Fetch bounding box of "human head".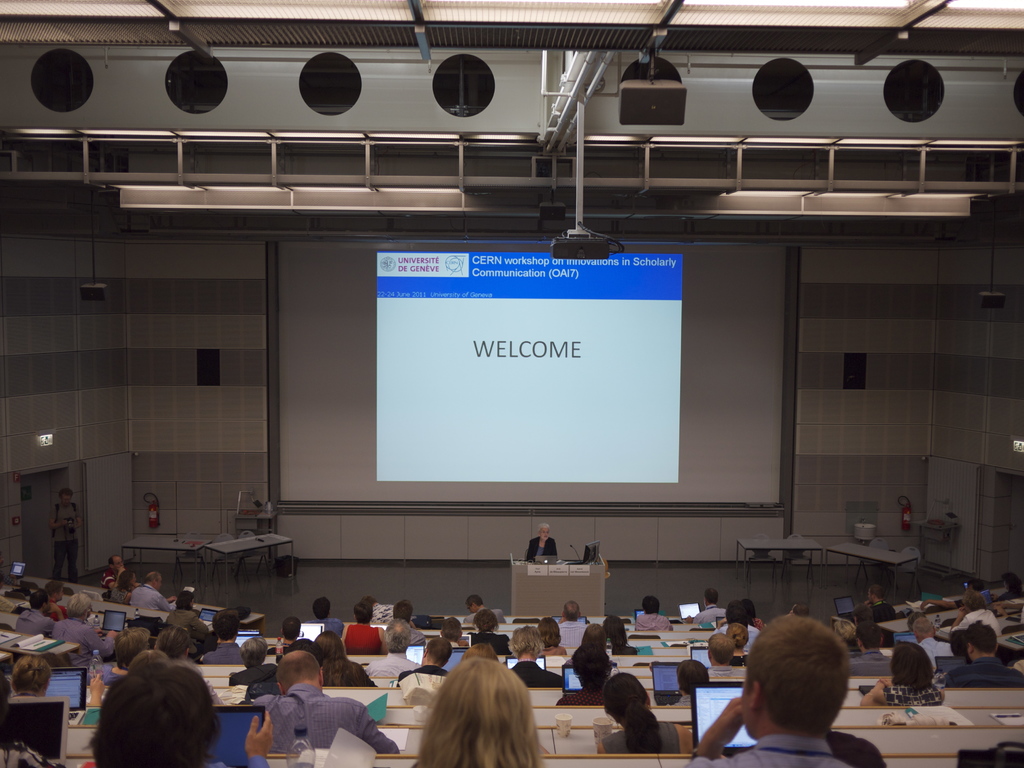
Bbox: [154, 627, 189, 658].
